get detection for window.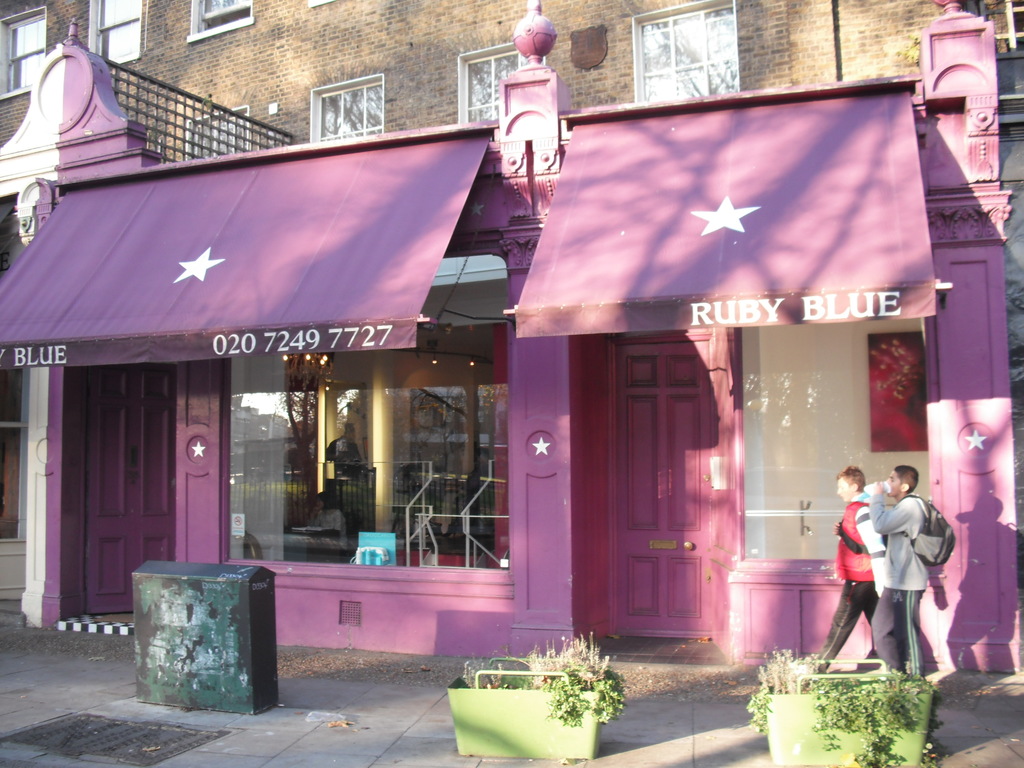
Detection: l=305, t=86, r=385, b=147.
